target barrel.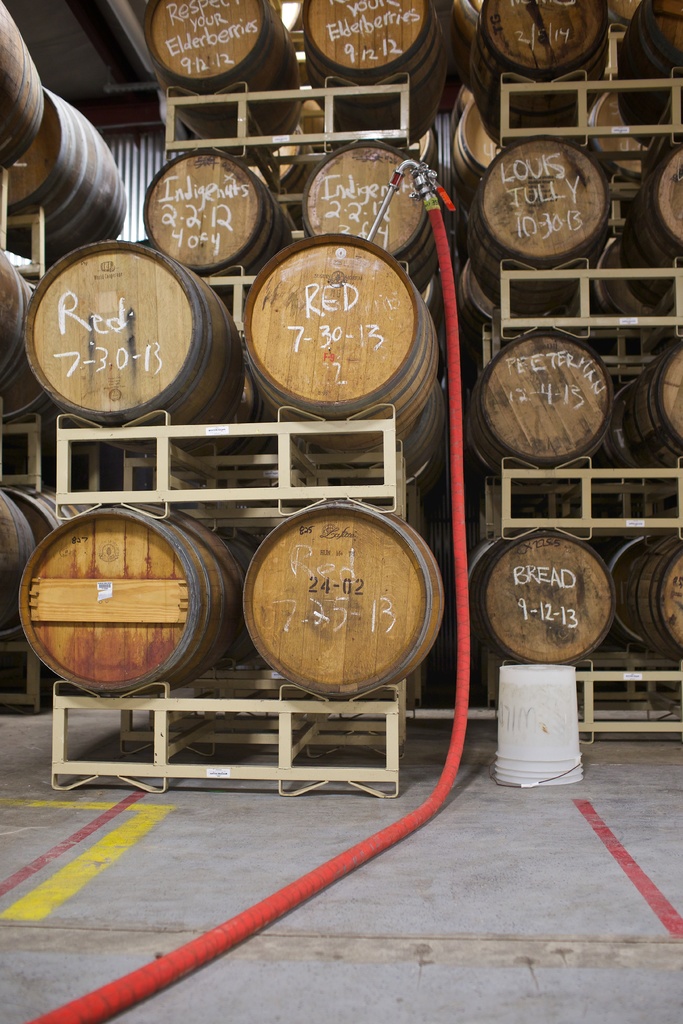
Target region: x1=19 y1=500 x2=251 y2=691.
